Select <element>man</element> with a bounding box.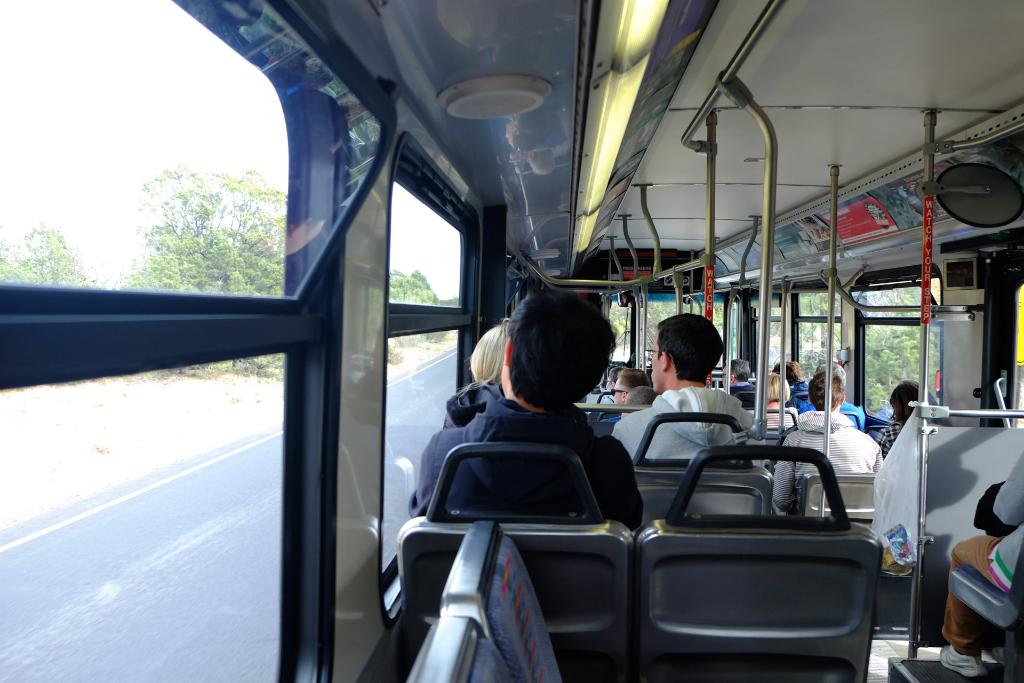
select_region(629, 325, 756, 466).
